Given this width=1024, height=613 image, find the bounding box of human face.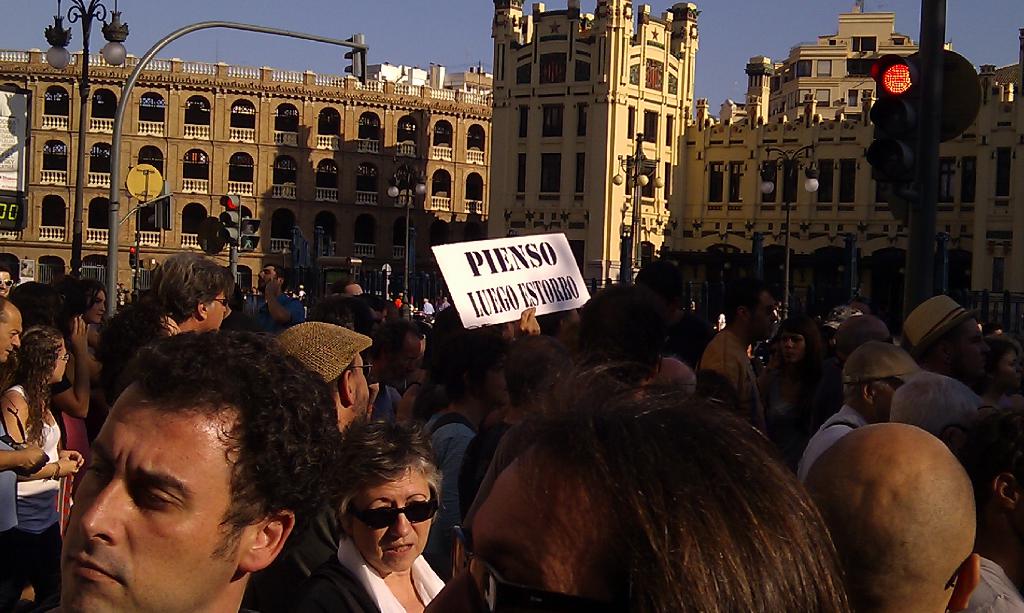
BBox(59, 395, 254, 612).
